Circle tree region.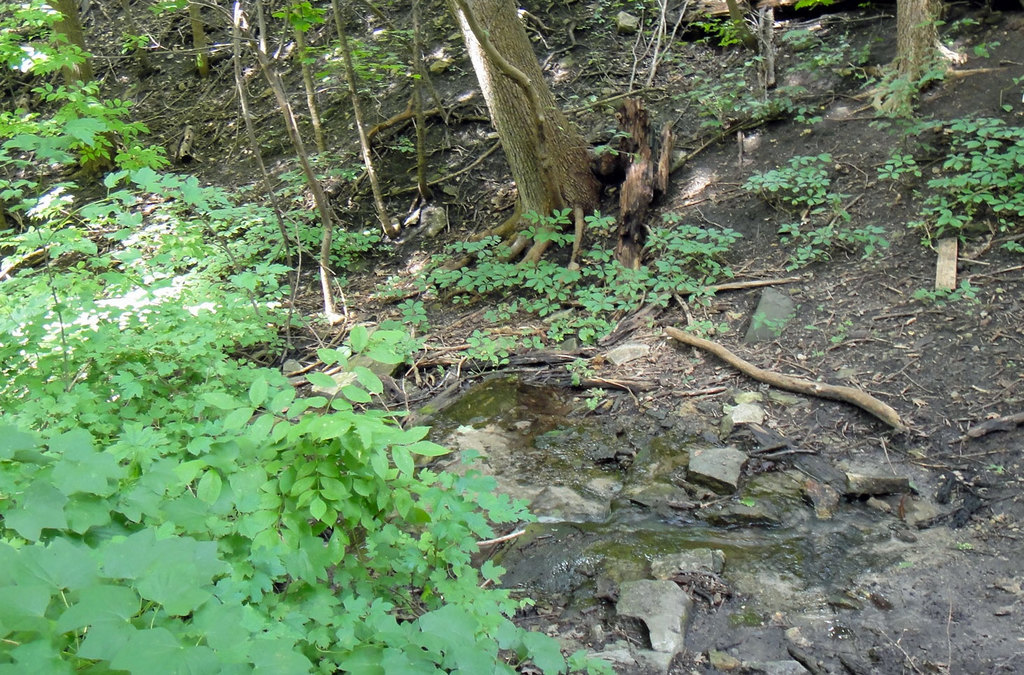
Region: (x1=830, y1=0, x2=1007, y2=117).
